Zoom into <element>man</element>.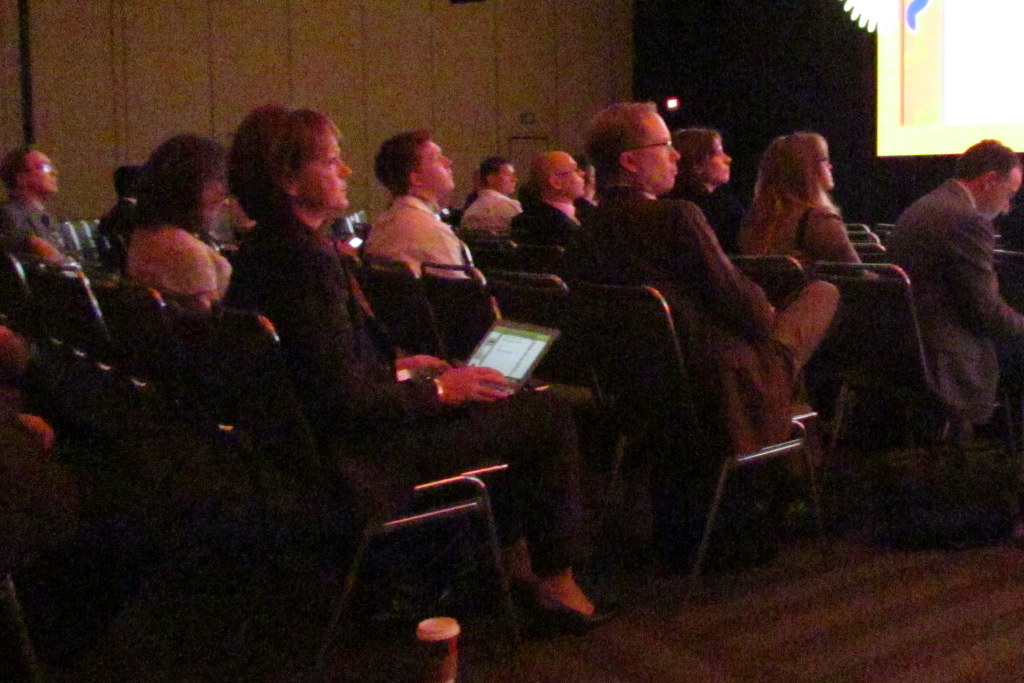
Zoom target: (364,129,502,312).
